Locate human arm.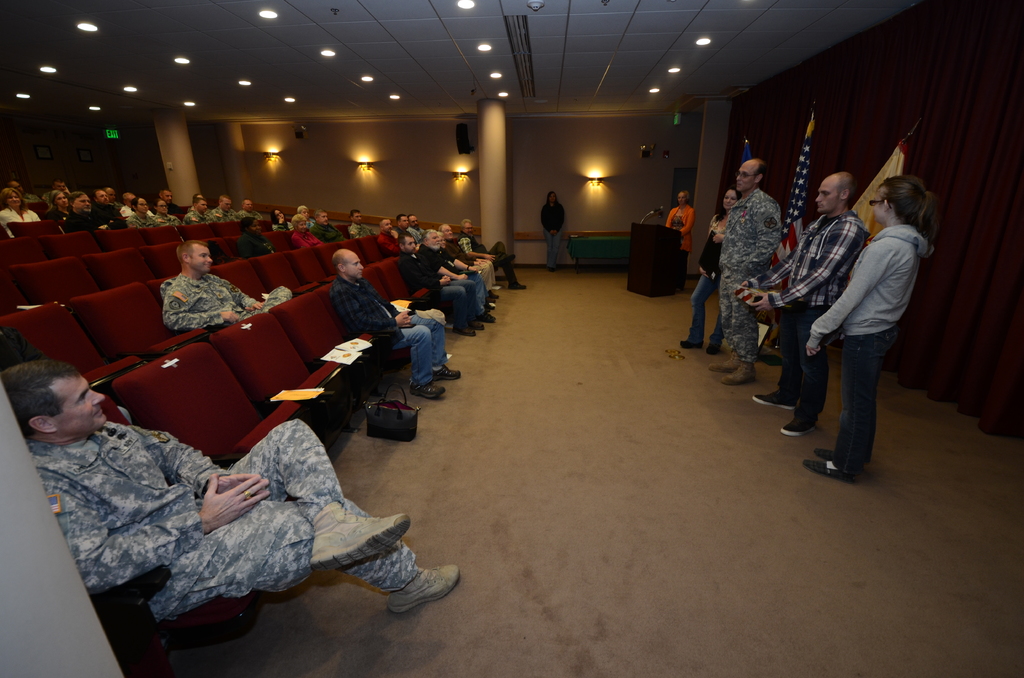
Bounding box: box=[659, 206, 677, 231].
